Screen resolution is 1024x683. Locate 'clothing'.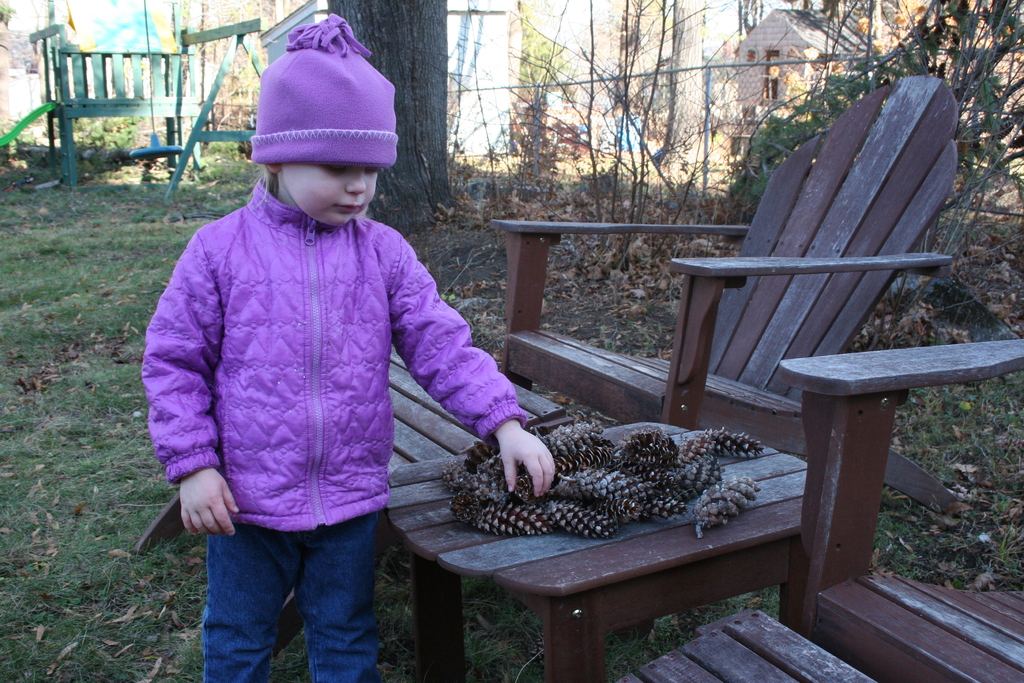
<region>143, 174, 529, 682</region>.
